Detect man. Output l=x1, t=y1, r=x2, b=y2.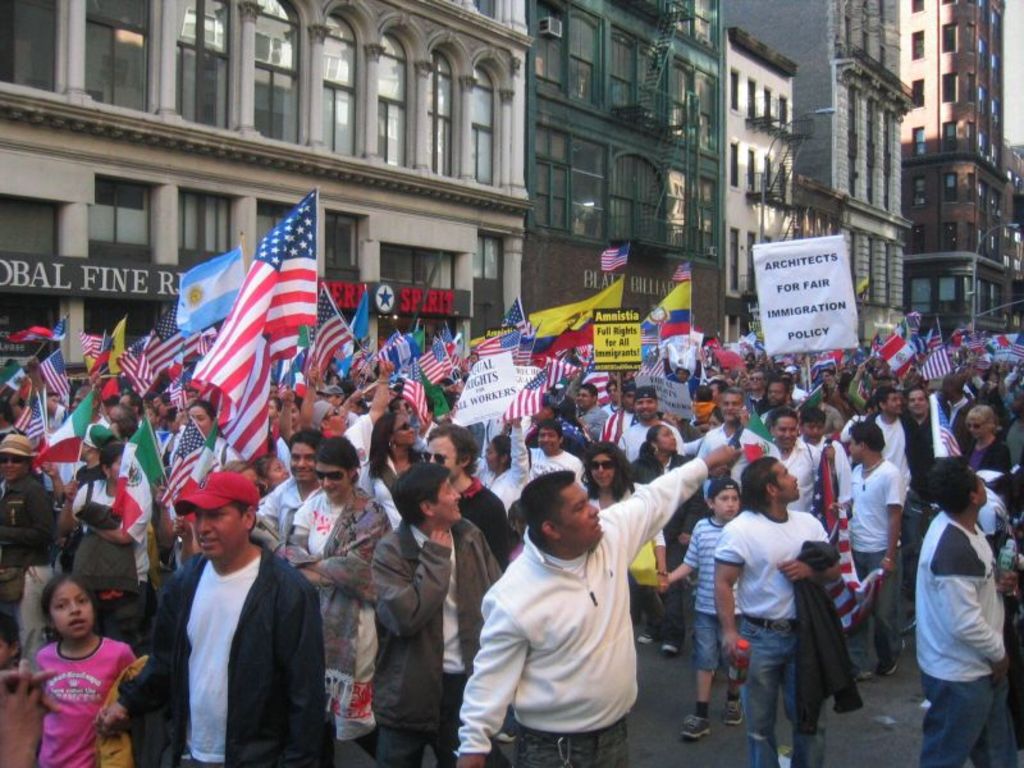
l=797, t=410, r=851, b=502.
